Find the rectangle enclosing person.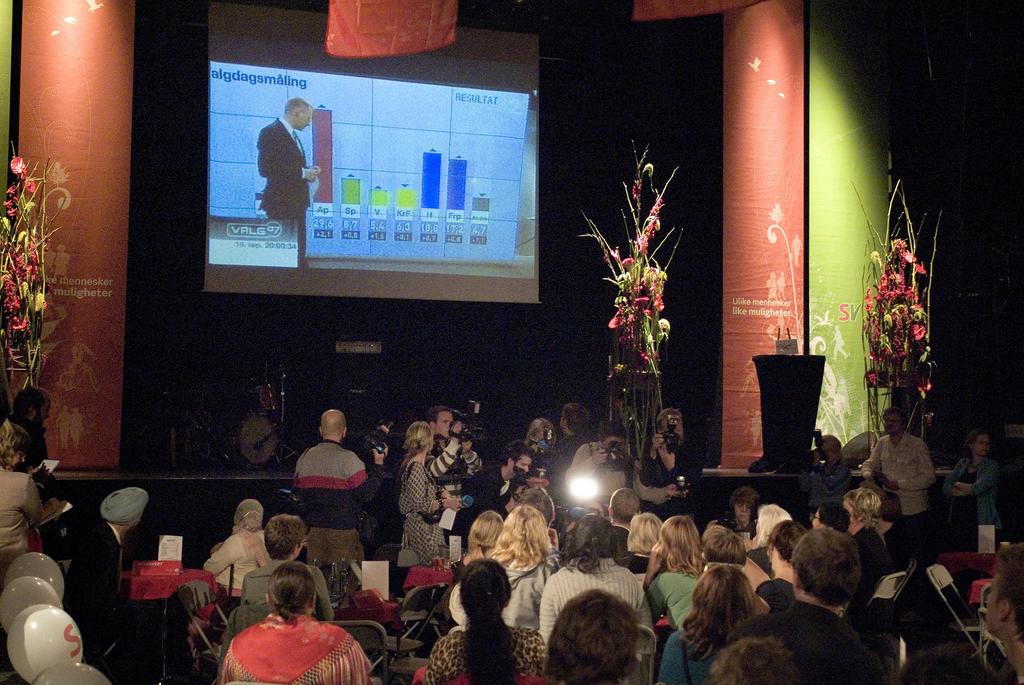
rect(940, 425, 1006, 547).
